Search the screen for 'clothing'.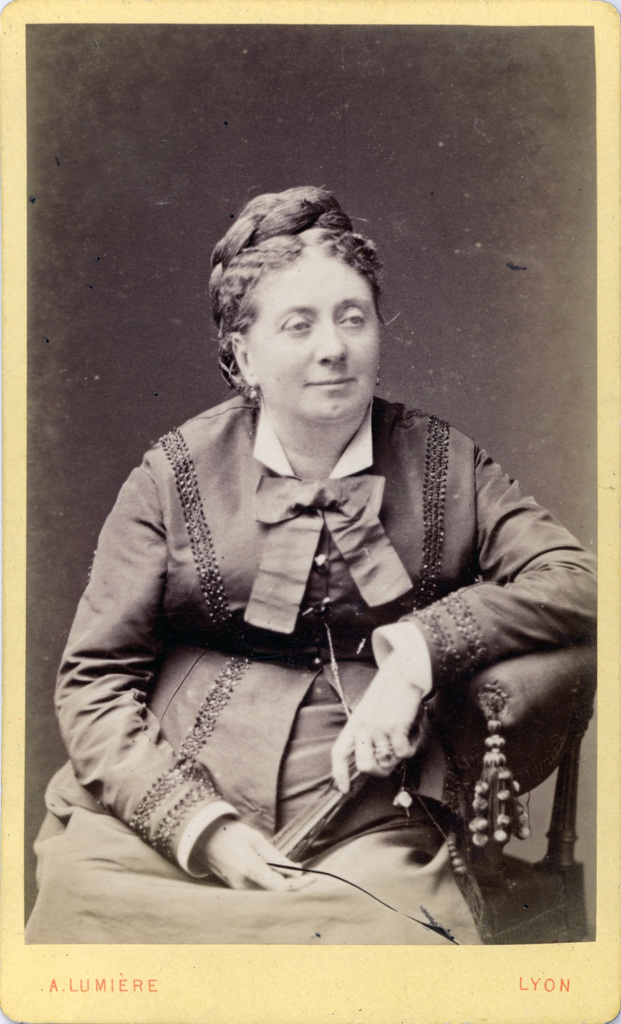
Found at bbox=(47, 374, 487, 909).
